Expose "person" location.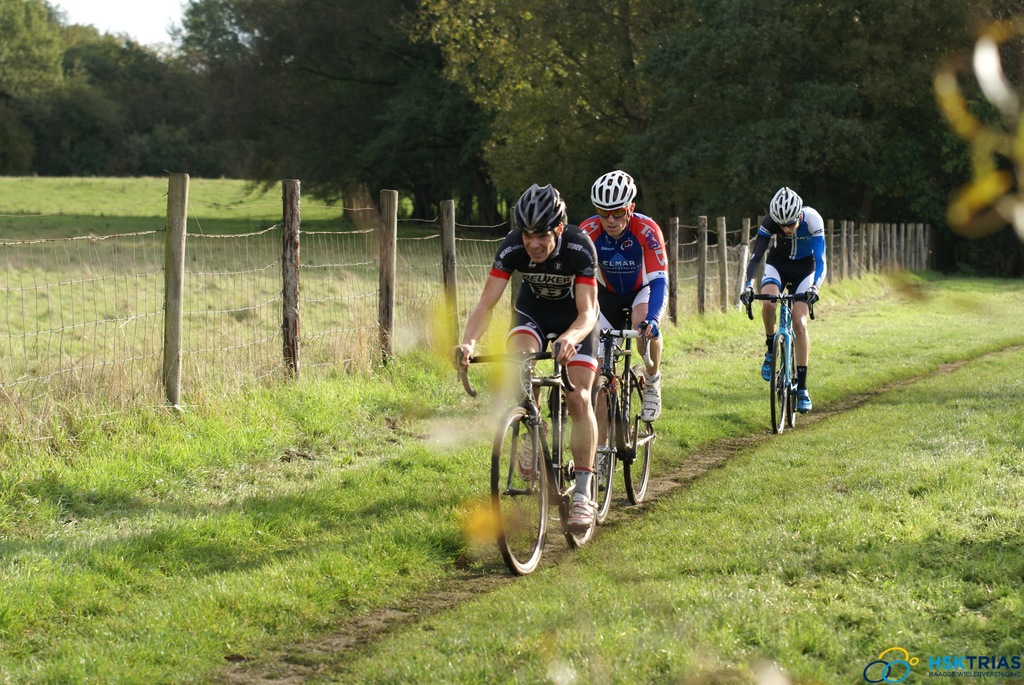
Exposed at bbox(445, 184, 602, 530).
